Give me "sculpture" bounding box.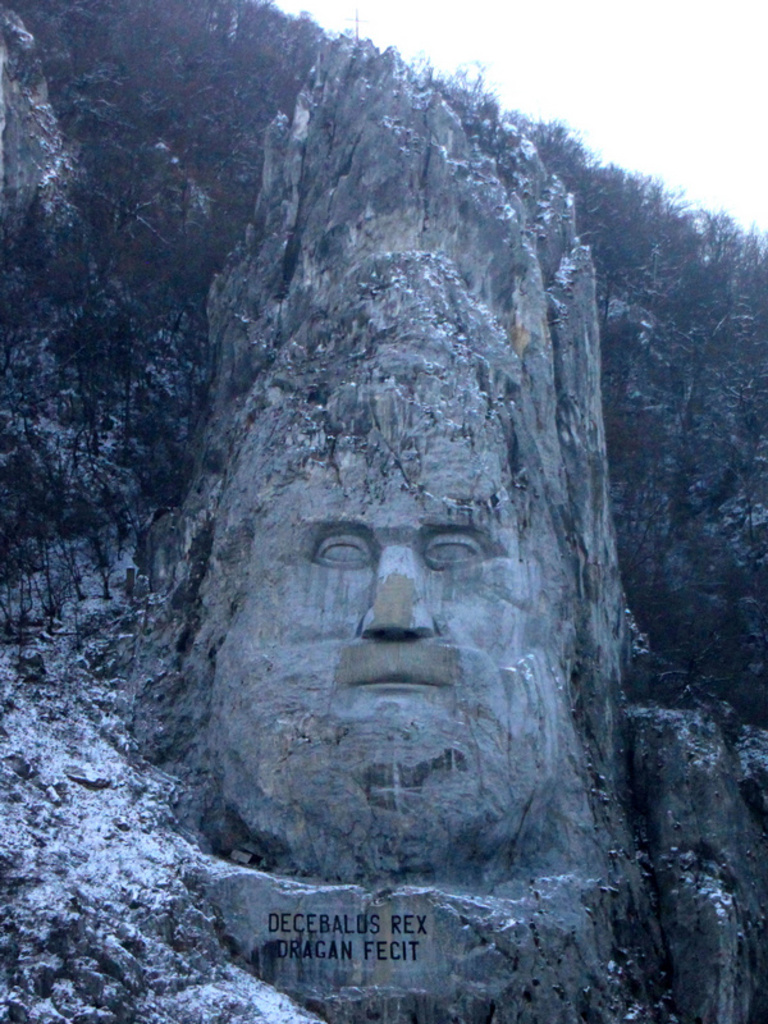
(x1=96, y1=42, x2=742, y2=1023).
